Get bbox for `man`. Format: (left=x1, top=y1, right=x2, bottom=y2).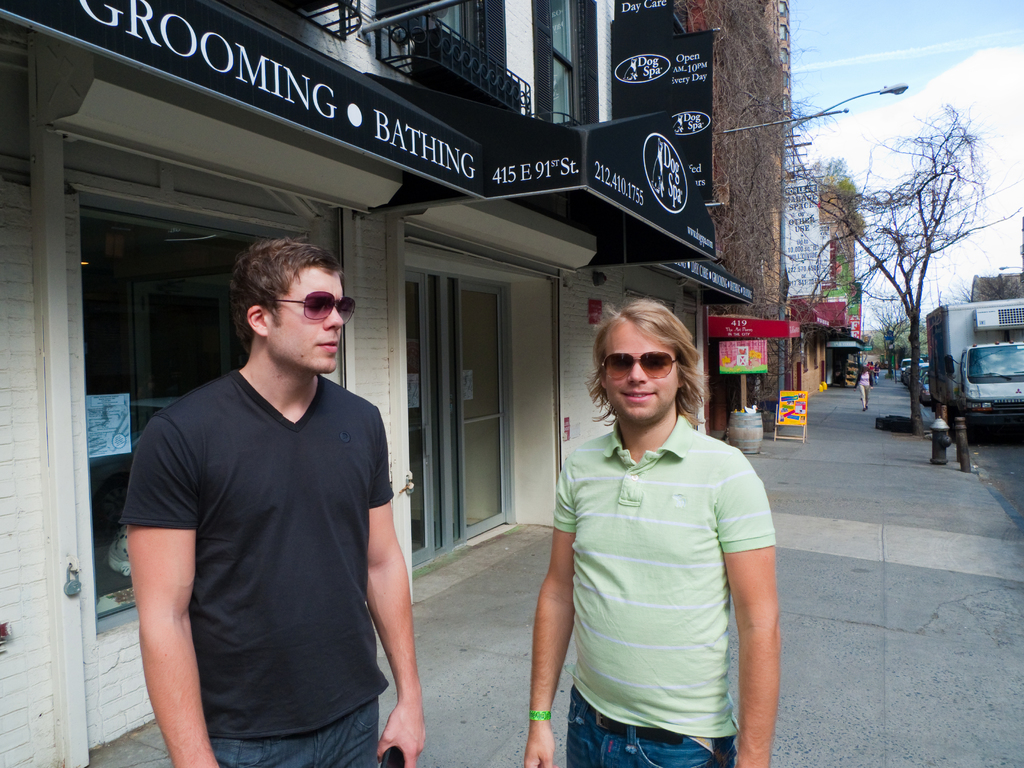
(left=123, top=218, right=425, bottom=752).
